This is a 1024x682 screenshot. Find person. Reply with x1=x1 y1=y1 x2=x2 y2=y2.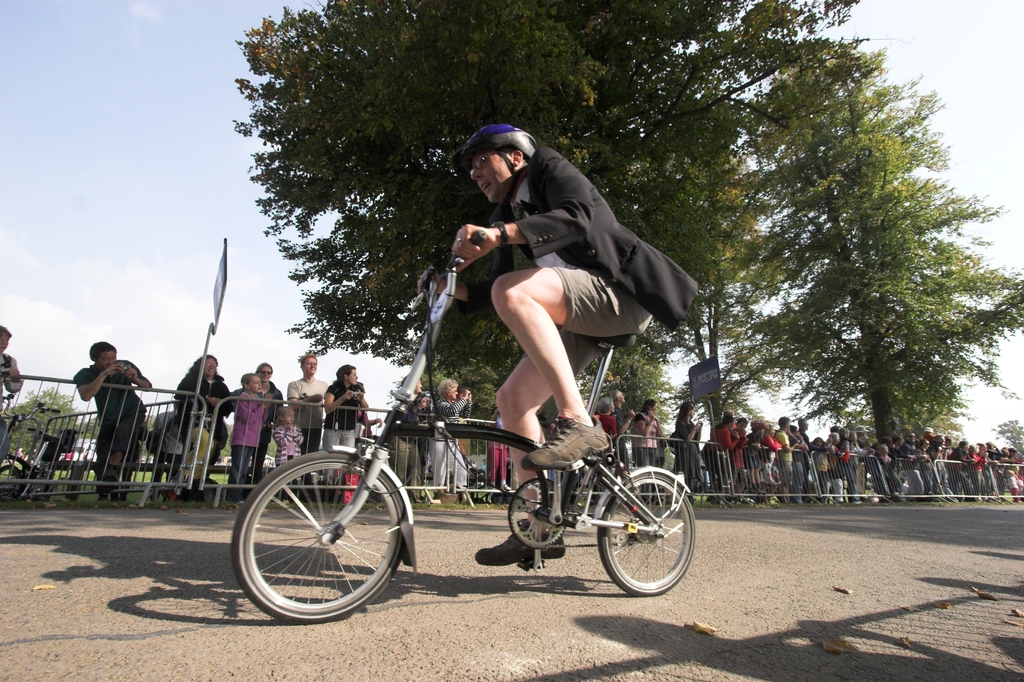
x1=590 y1=390 x2=625 y2=437.
